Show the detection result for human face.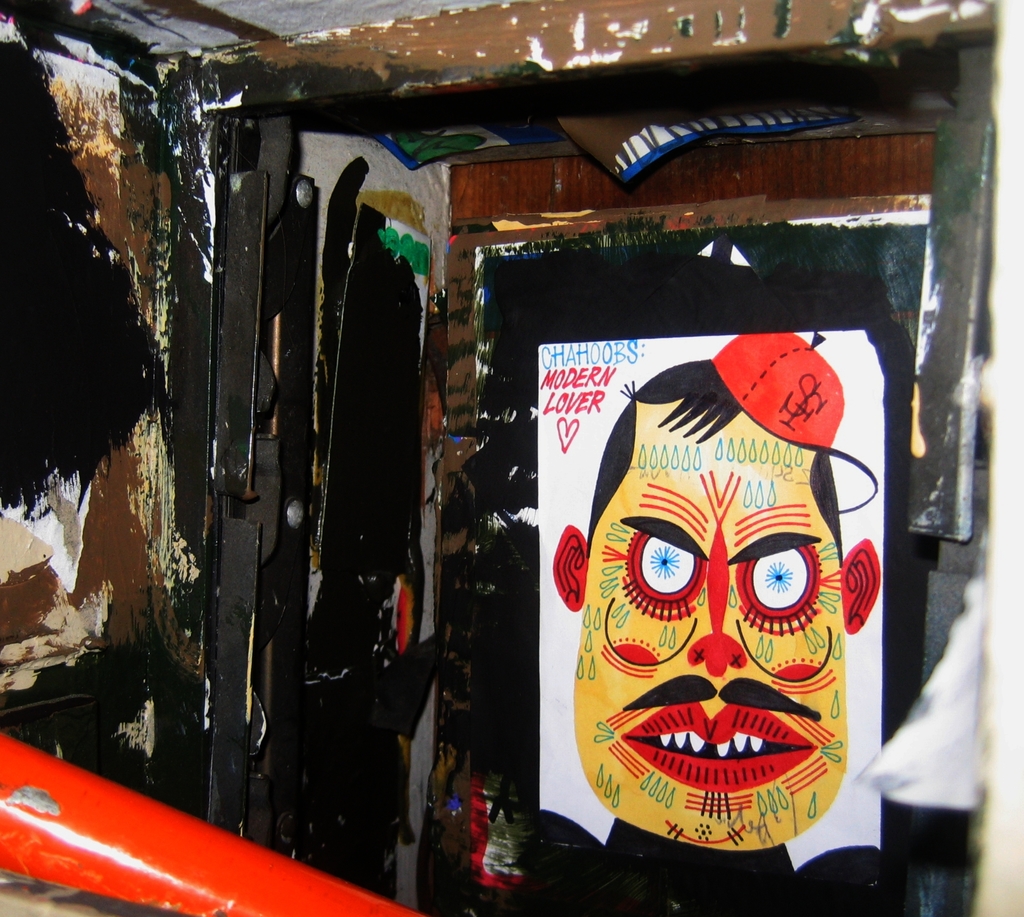
582:414:847:854.
